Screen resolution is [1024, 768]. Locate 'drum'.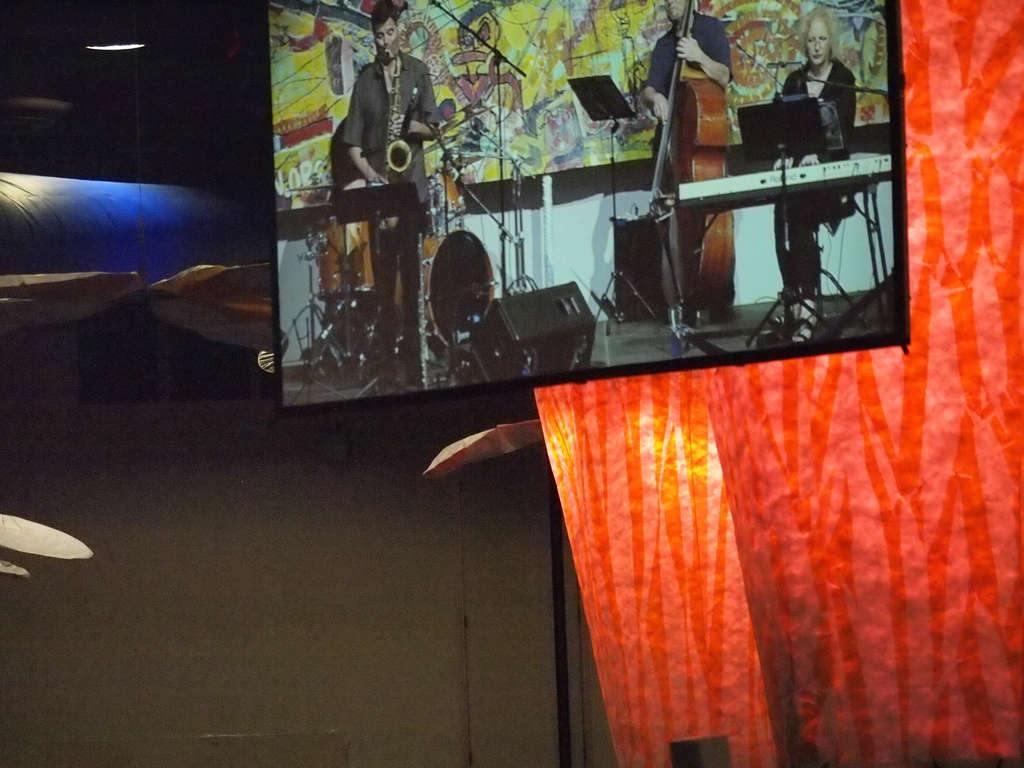
314 213 383 301.
